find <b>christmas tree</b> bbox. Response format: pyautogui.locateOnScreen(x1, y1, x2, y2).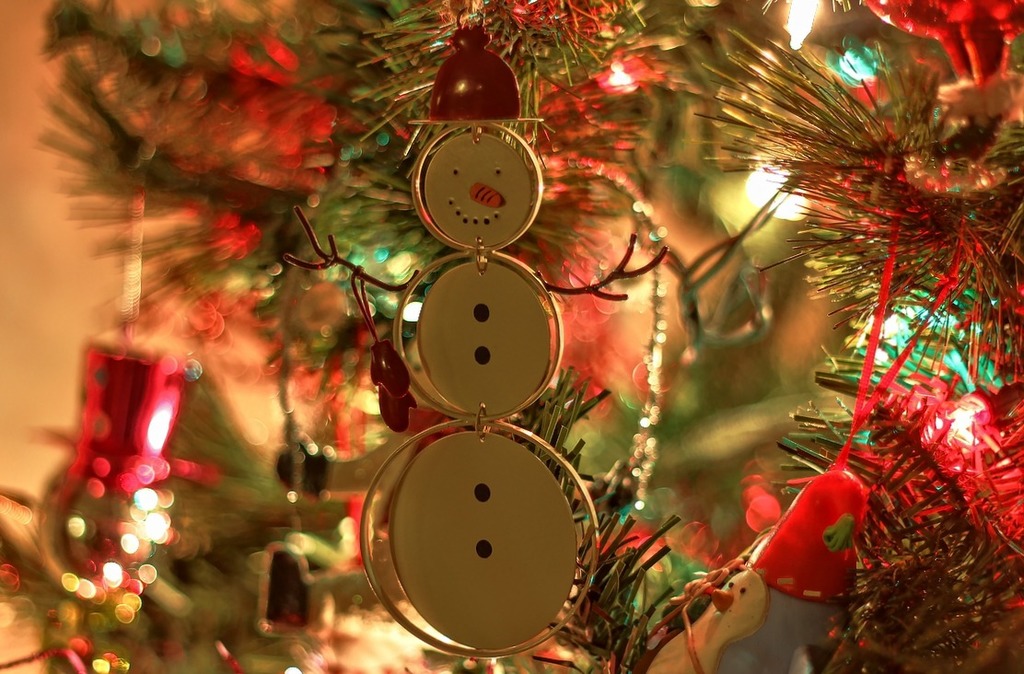
pyautogui.locateOnScreen(0, 0, 1023, 673).
